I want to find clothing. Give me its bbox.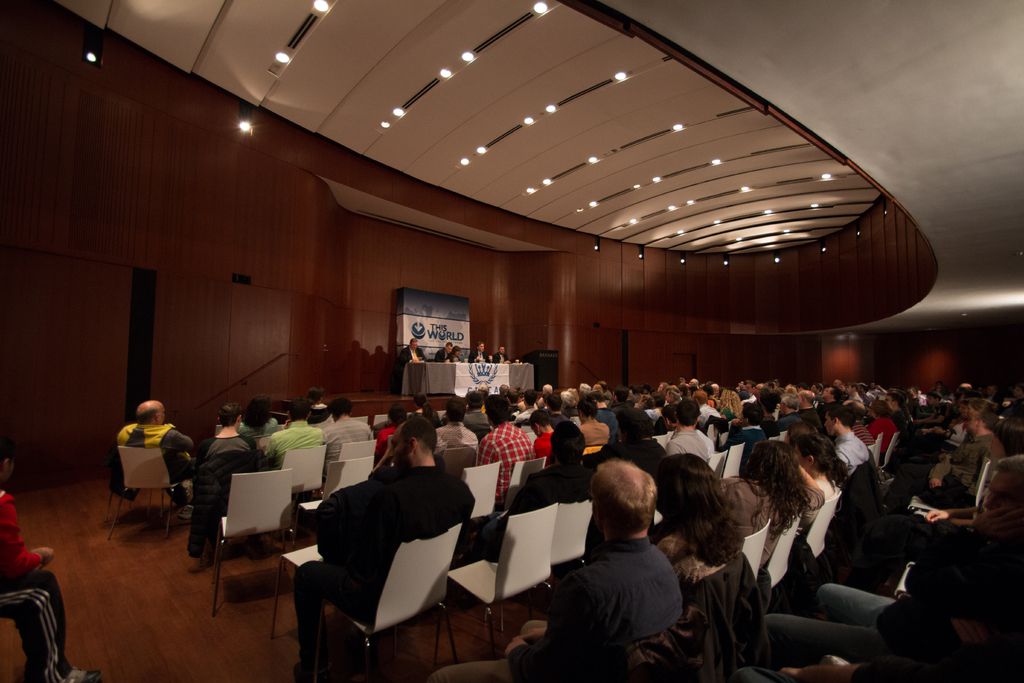
x1=479 y1=422 x2=539 y2=516.
